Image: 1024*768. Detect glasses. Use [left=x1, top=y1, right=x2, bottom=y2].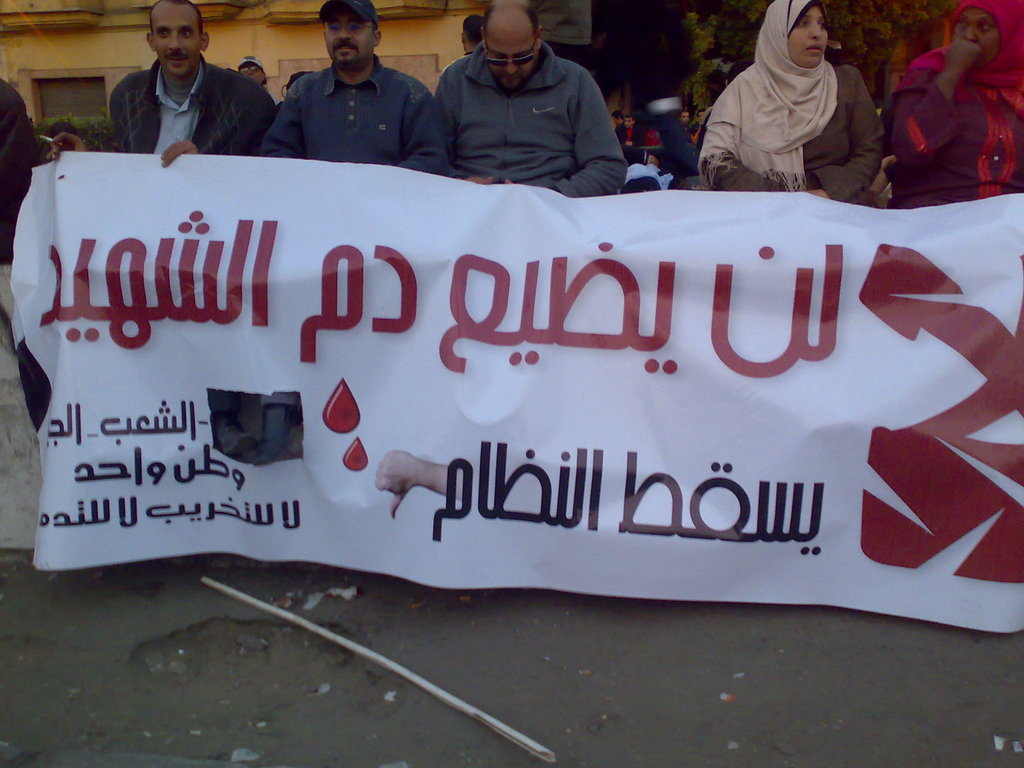
[left=478, top=36, right=545, bottom=72].
